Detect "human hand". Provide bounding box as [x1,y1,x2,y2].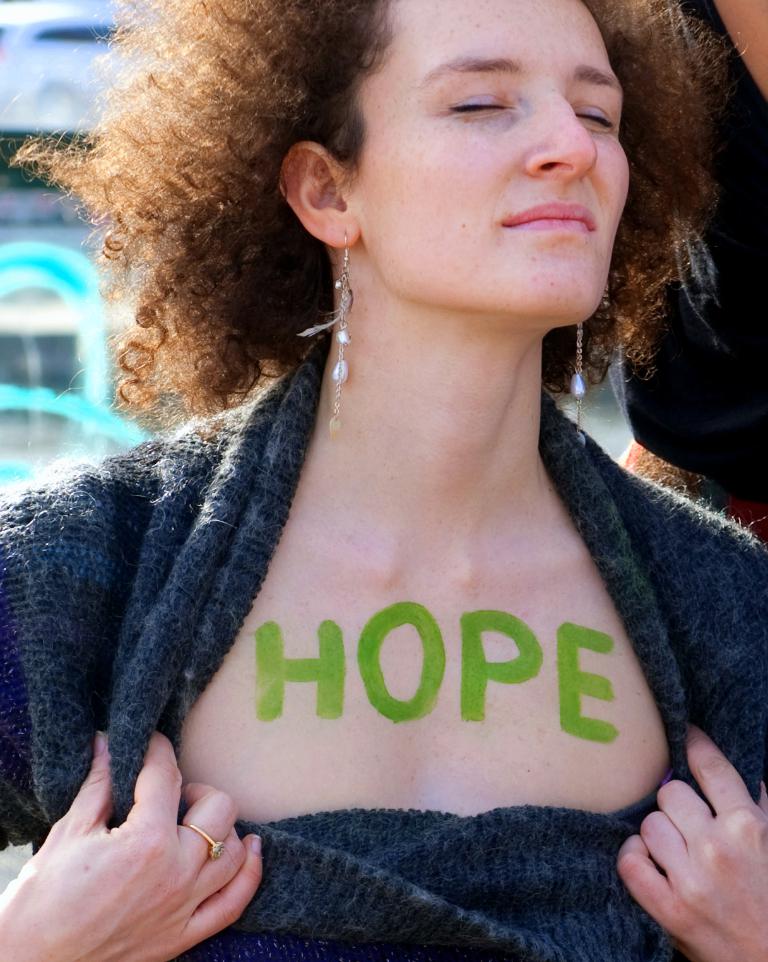
[90,729,262,954].
